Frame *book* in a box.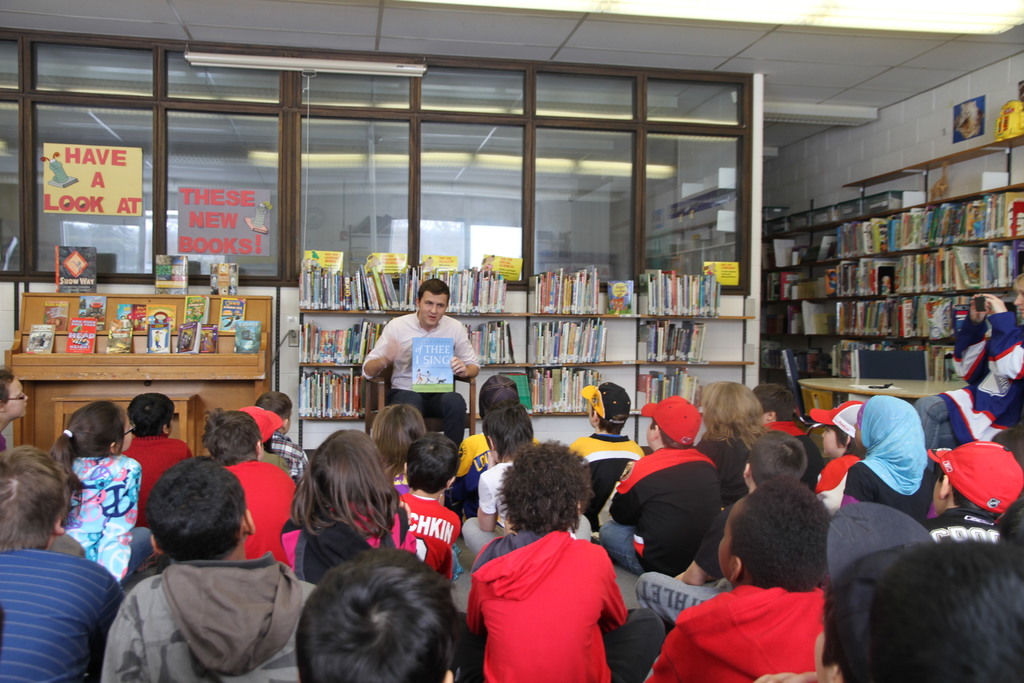
box=[77, 293, 105, 329].
